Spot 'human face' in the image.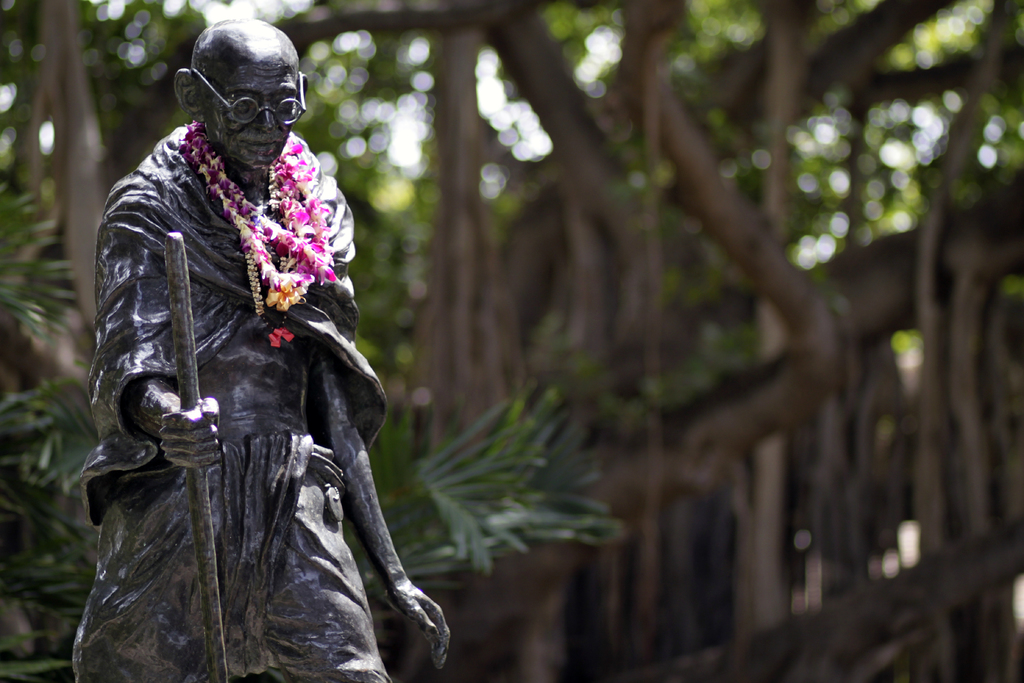
'human face' found at select_region(201, 60, 297, 168).
